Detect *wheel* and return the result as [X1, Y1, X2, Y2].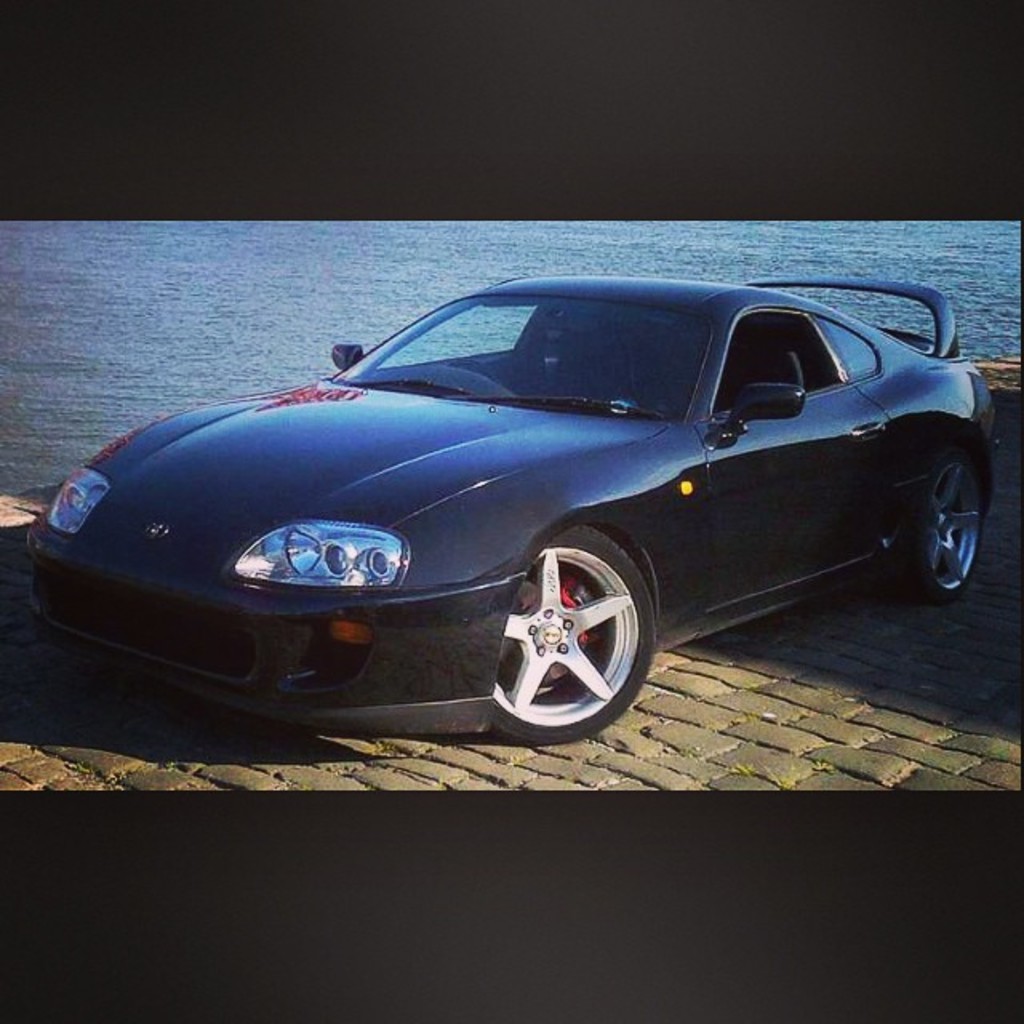
[912, 443, 984, 608].
